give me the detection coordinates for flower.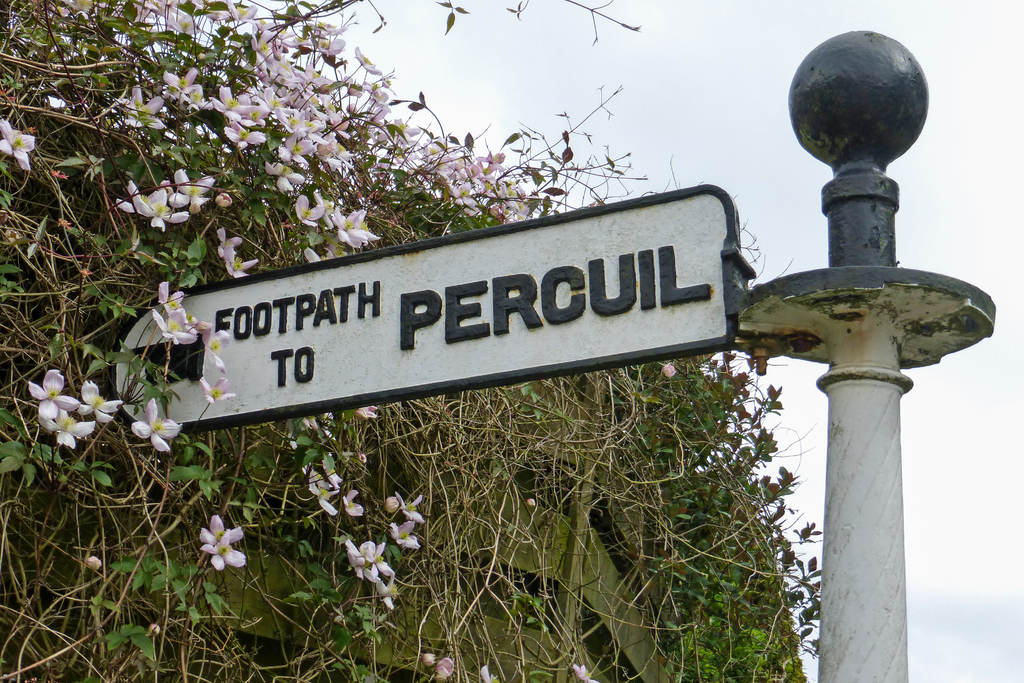
box(129, 395, 186, 456).
